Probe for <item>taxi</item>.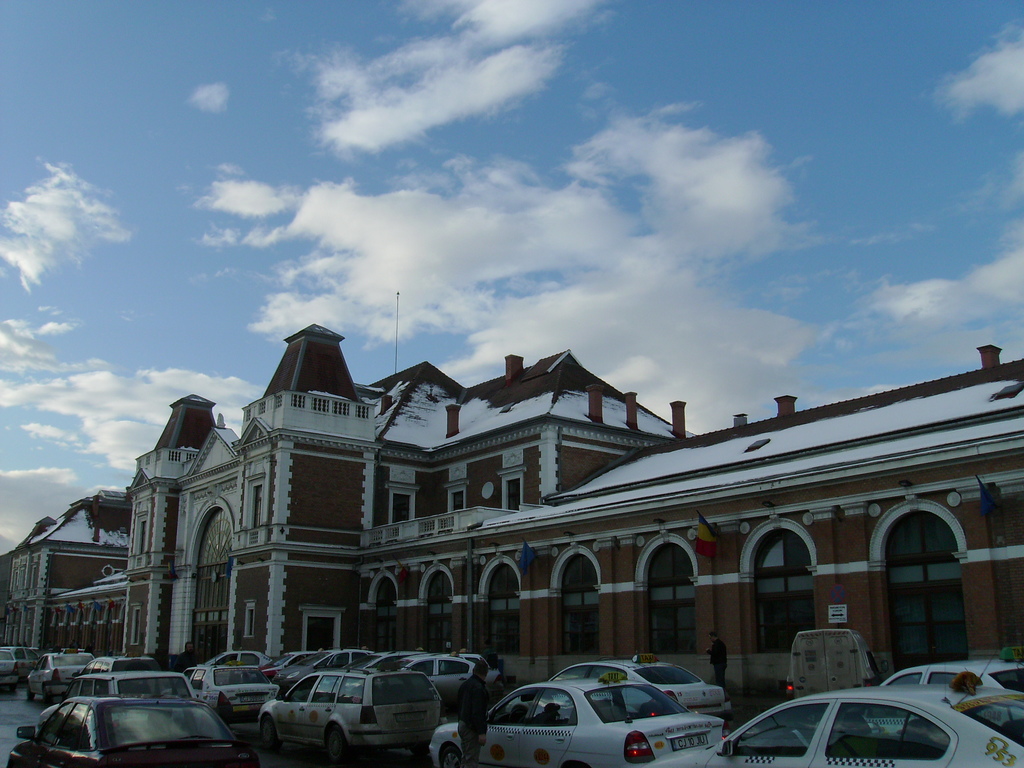
Probe result: locate(348, 646, 425, 669).
